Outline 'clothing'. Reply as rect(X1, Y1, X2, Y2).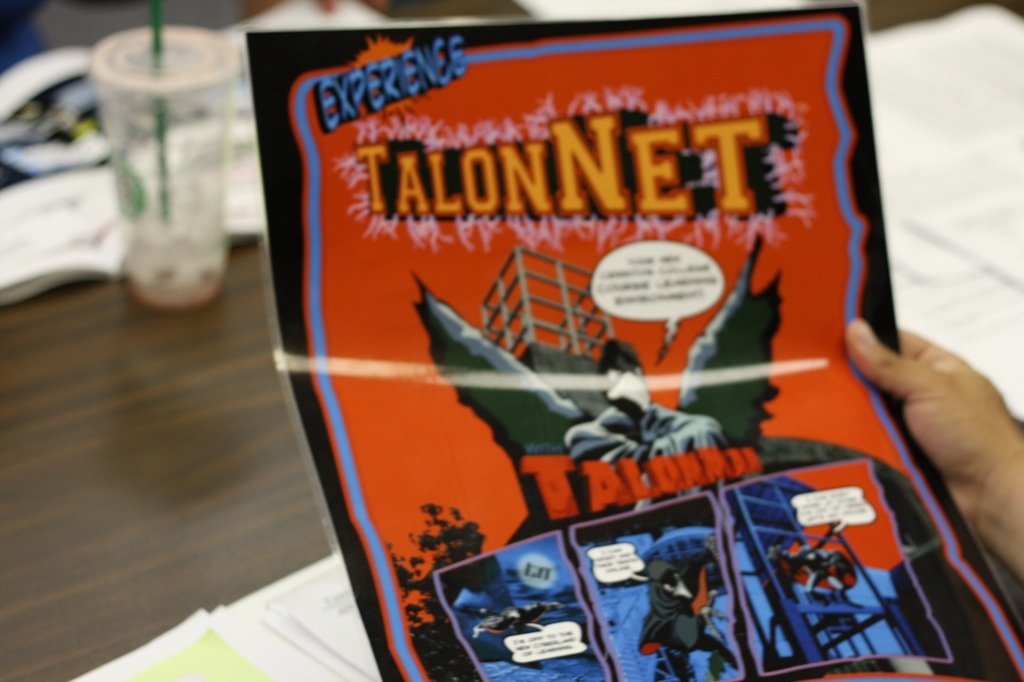
rect(636, 557, 733, 681).
